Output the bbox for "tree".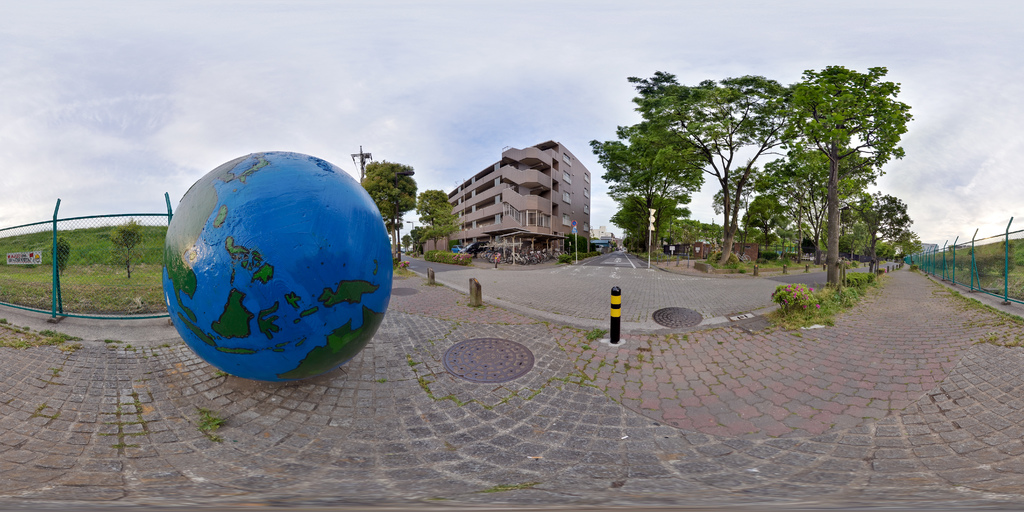
(402,235,411,253).
